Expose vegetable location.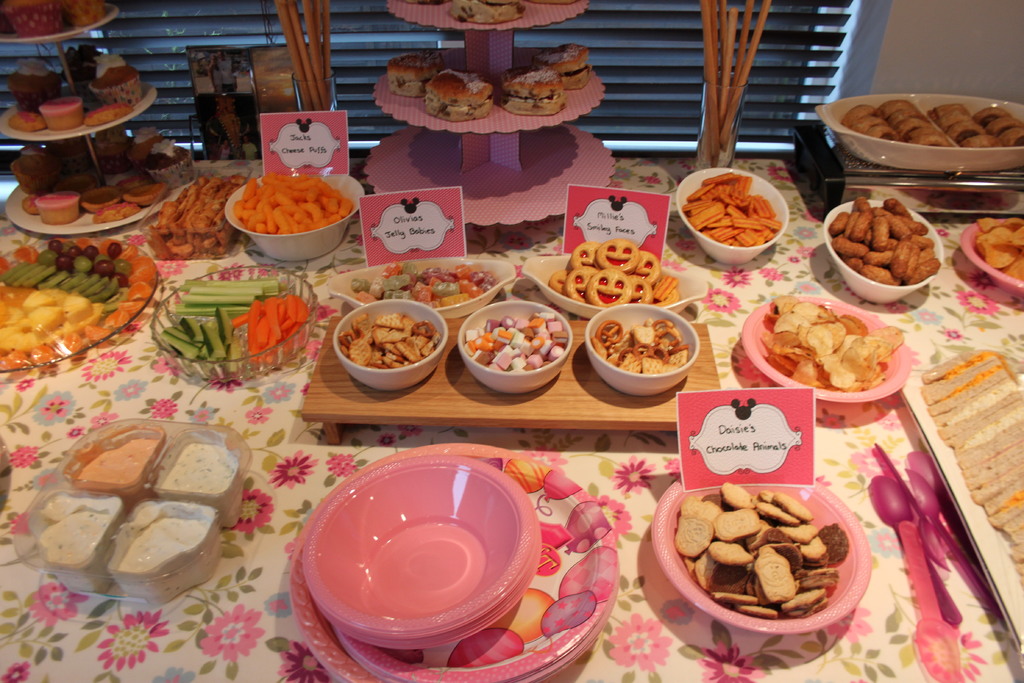
Exposed at (x1=262, y1=202, x2=273, y2=229).
